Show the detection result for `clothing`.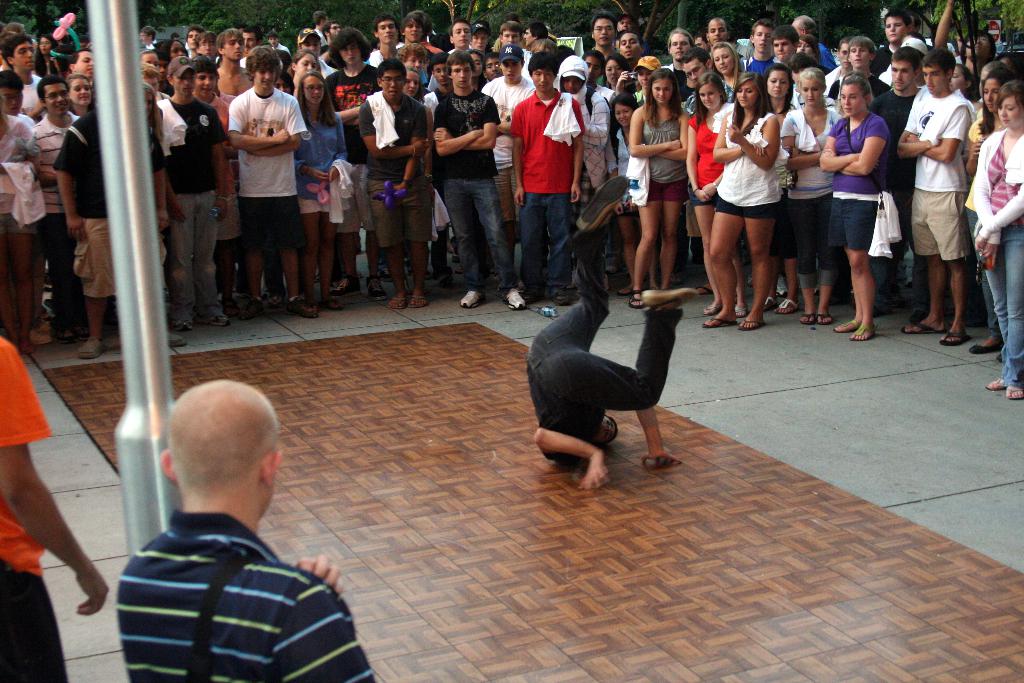
84, 478, 360, 670.
